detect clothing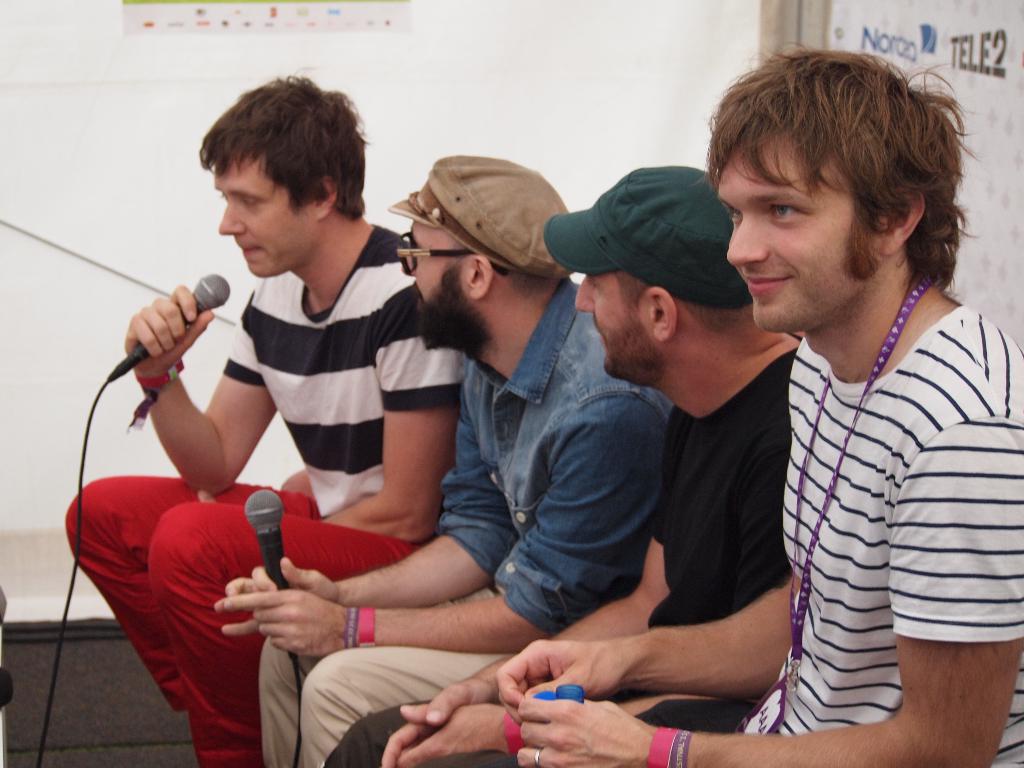
61,225,466,767
